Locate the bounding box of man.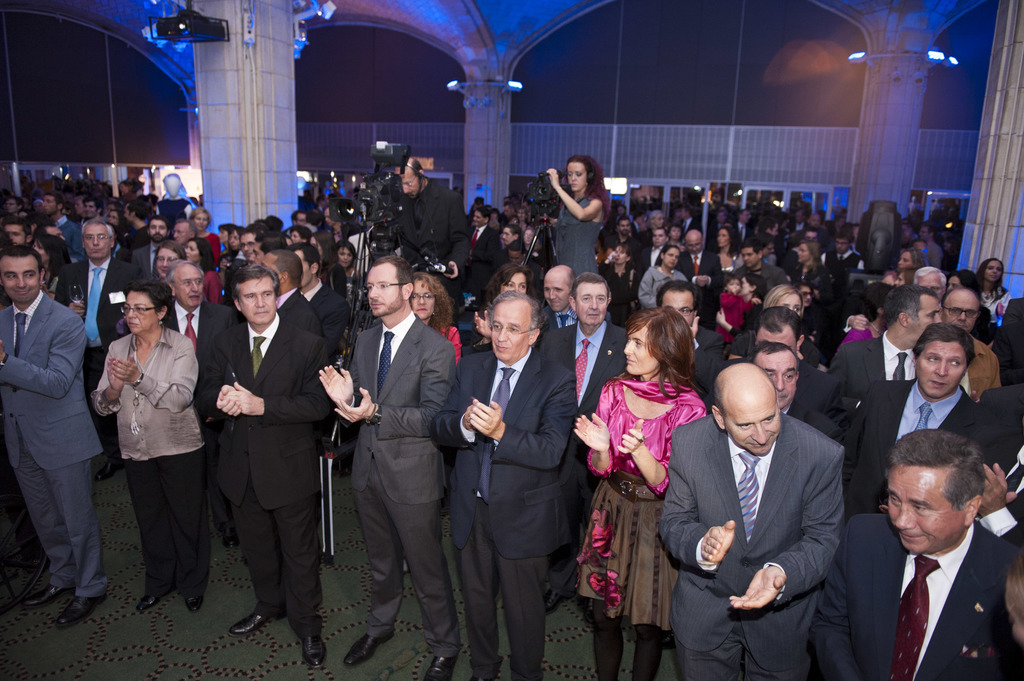
Bounding box: (0,242,104,632).
